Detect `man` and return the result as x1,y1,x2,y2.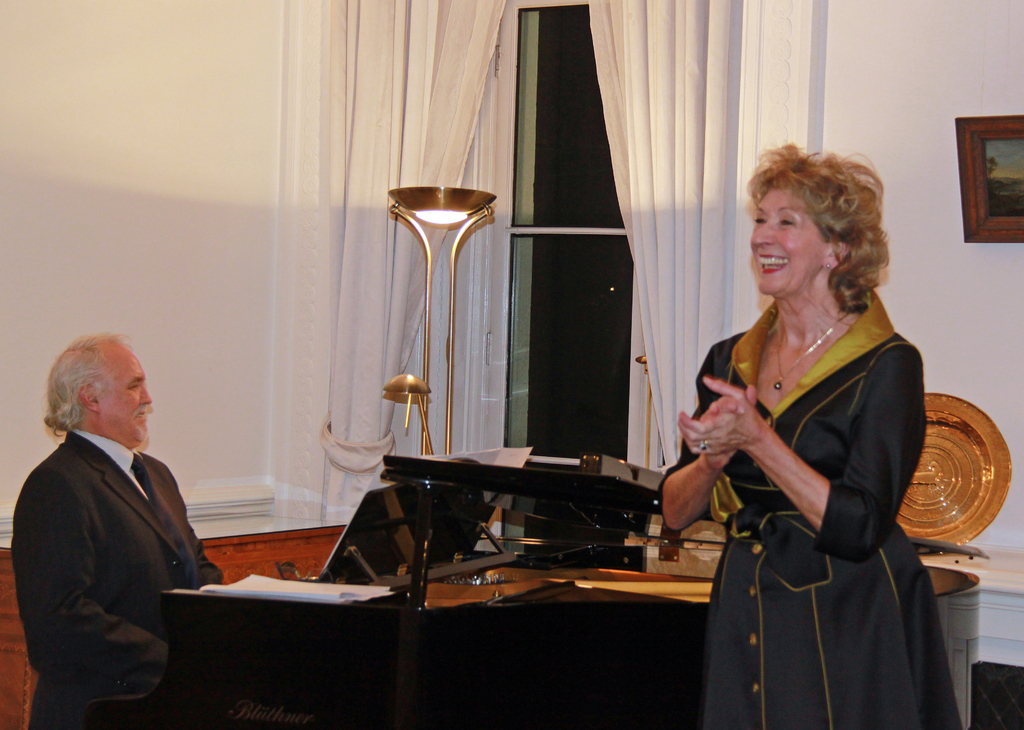
11,311,228,715.
